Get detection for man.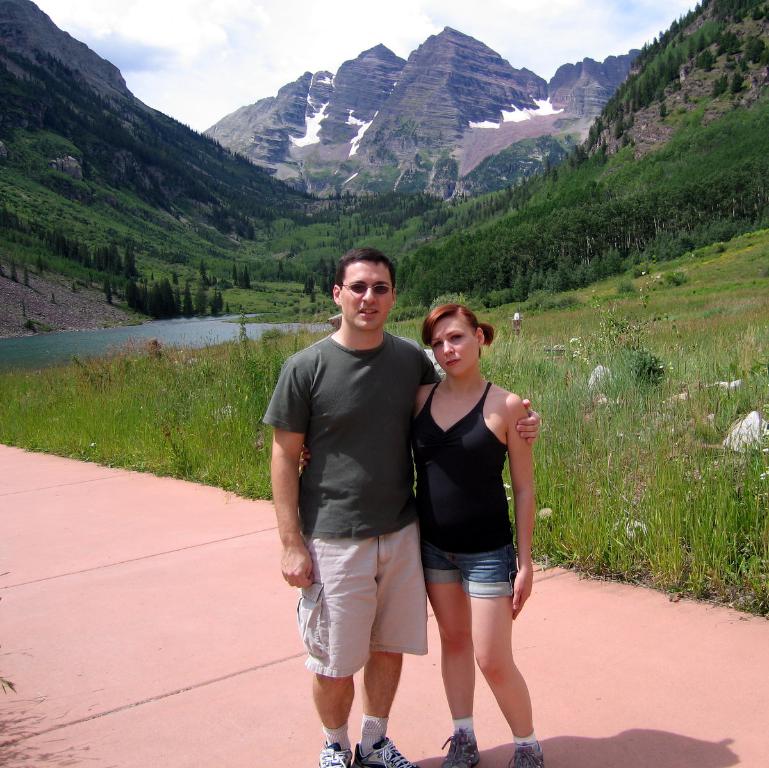
Detection: [left=263, top=250, right=540, bottom=767].
